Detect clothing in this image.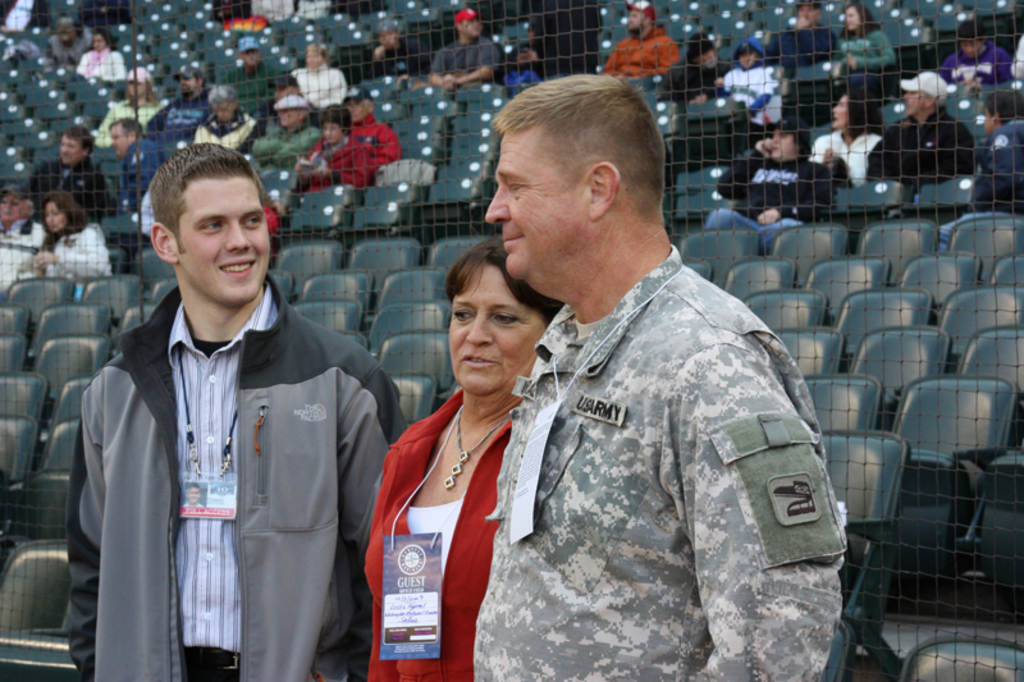
Detection: bbox(817, 131, 882, 188).
